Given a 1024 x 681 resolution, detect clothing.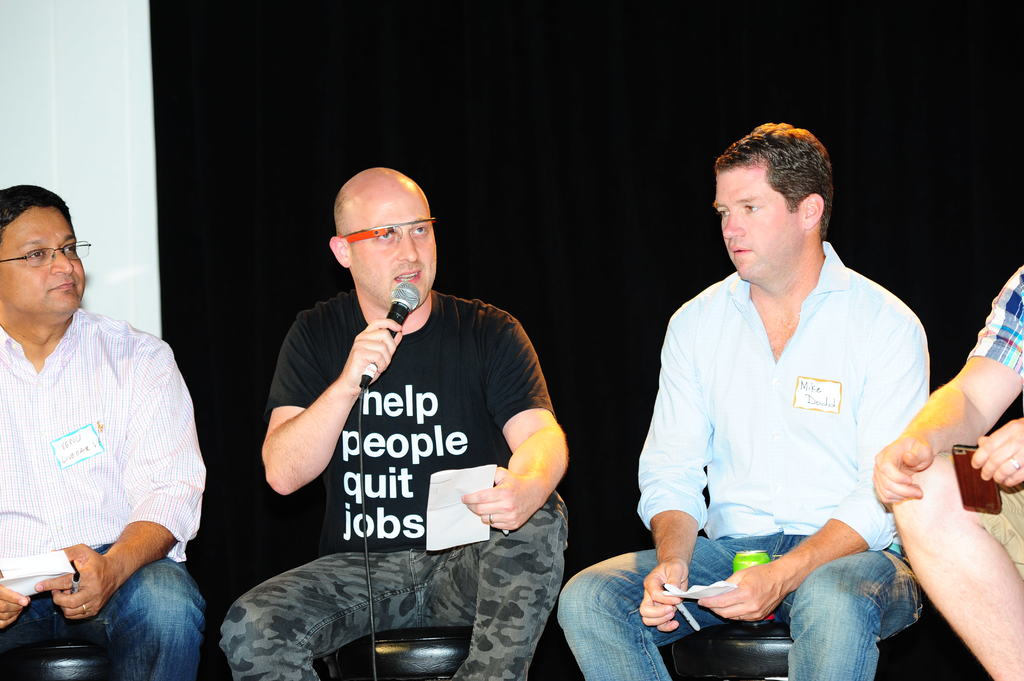
(0,237,202,669).
